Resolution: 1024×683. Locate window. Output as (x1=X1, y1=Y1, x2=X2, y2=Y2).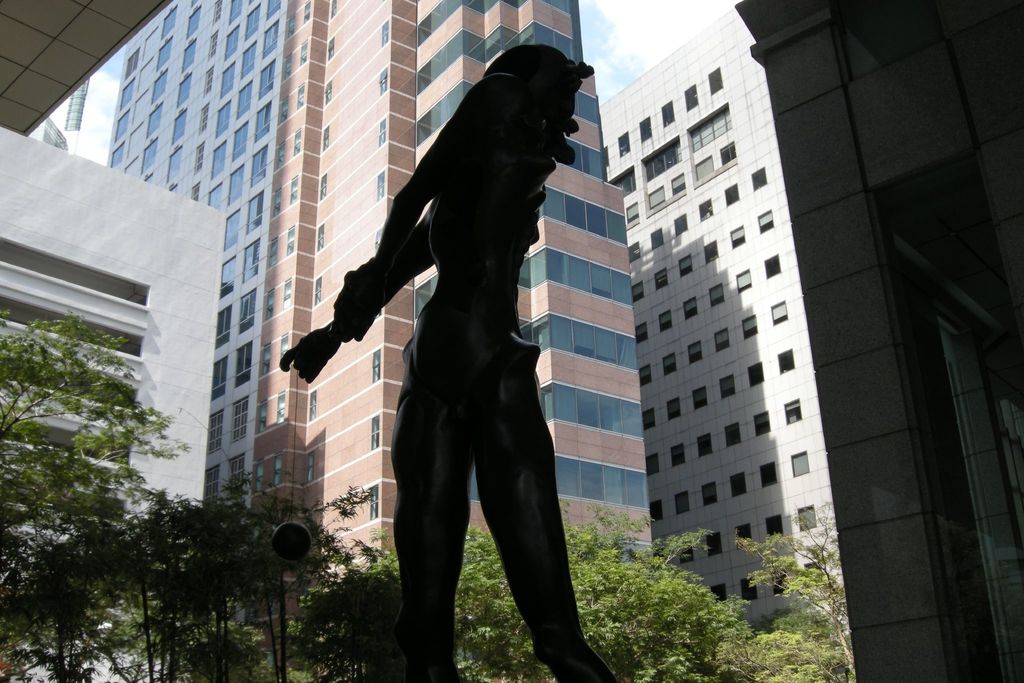
(x1=655, y1=227, x2=662, y2=247).
